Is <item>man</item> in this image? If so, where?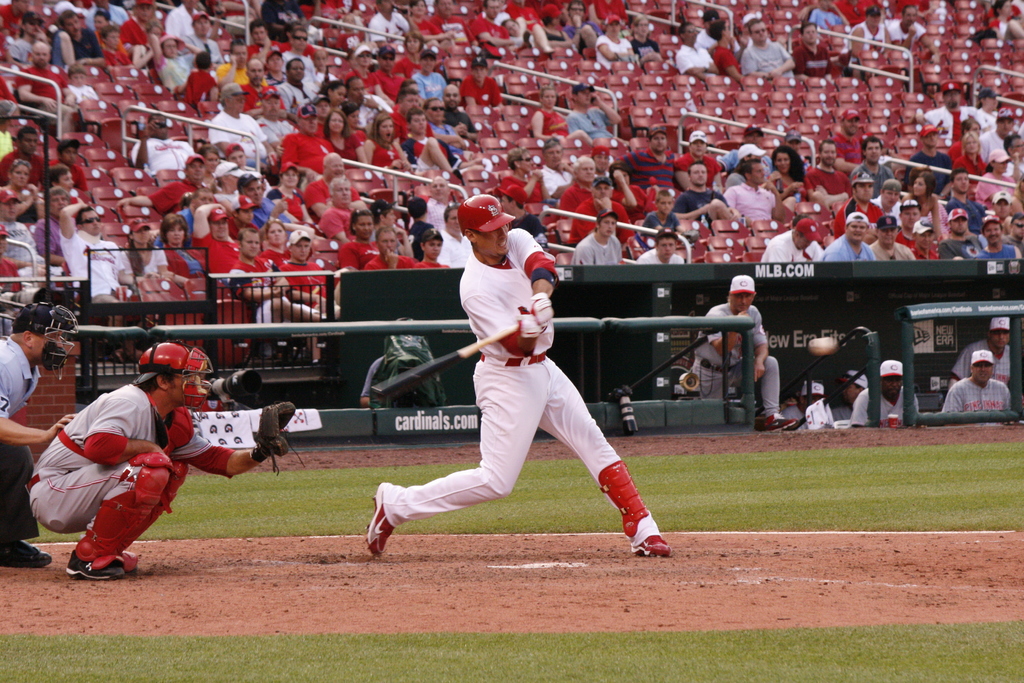
Yes, at locate(938, 208, 984, 259).
